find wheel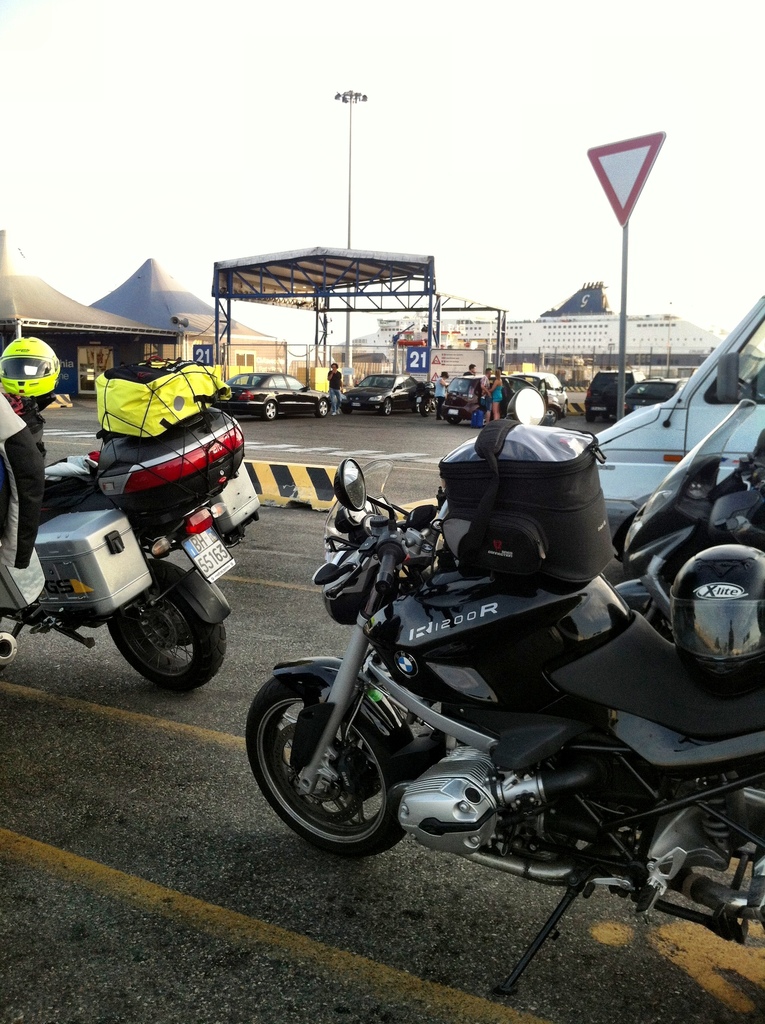
263:399:277:422
